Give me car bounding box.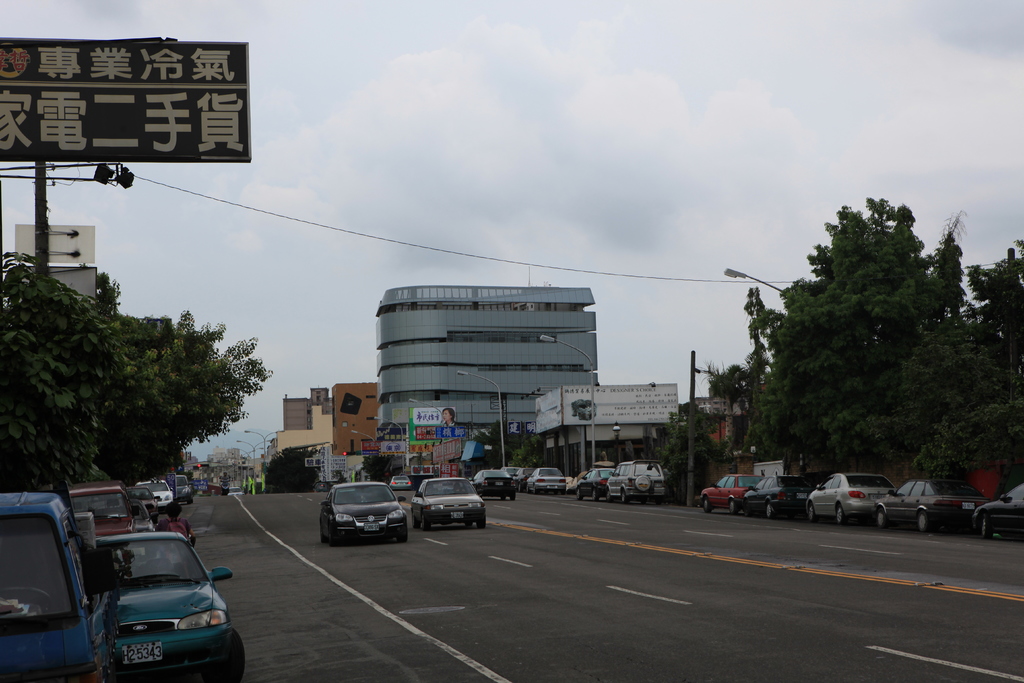
select_region(576, 462, 612, 502).
